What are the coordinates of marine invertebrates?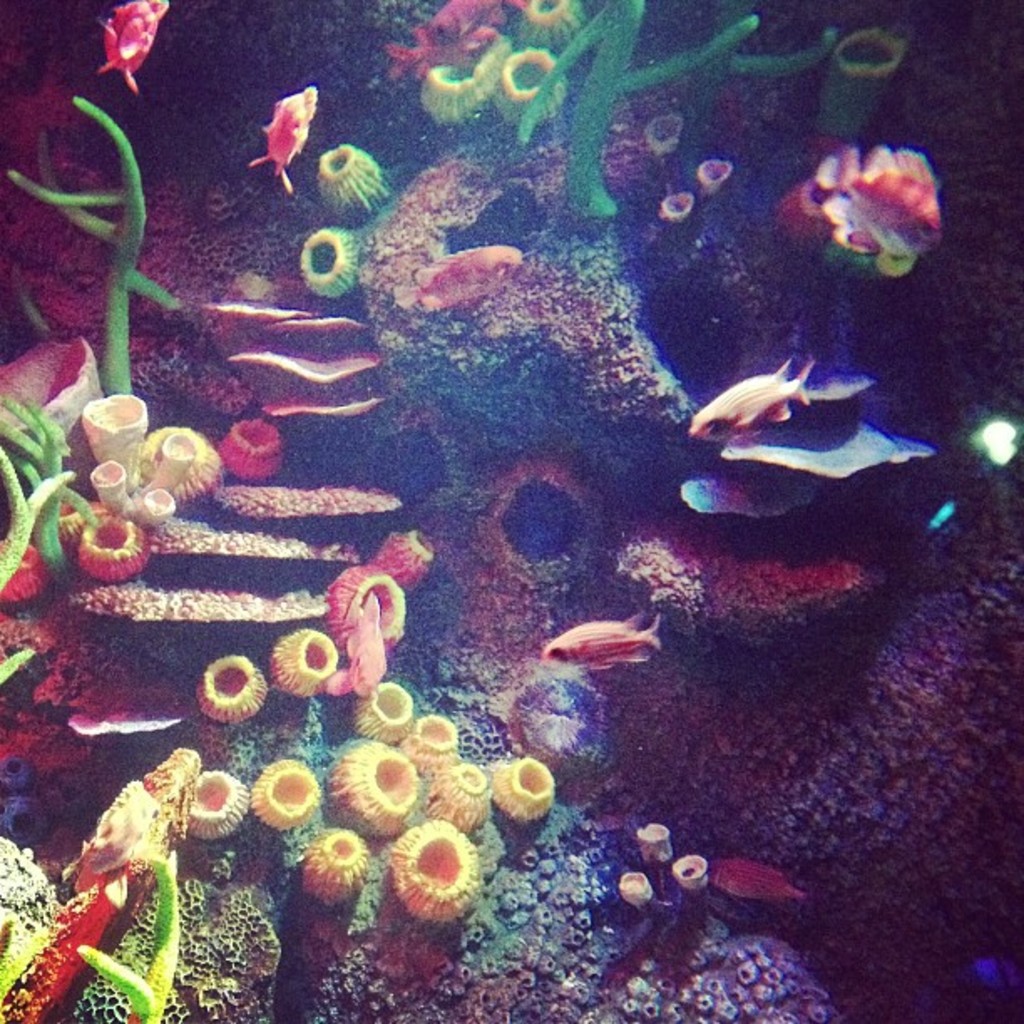
495,28,576,120.
